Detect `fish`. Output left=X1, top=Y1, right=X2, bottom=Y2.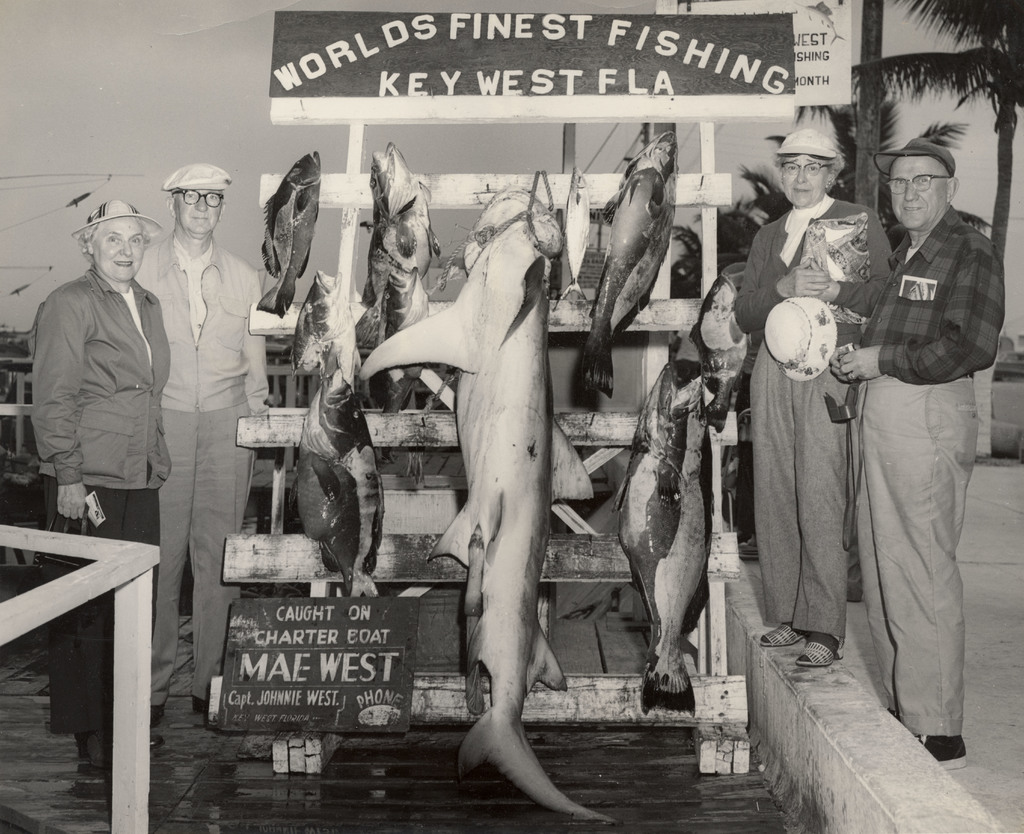
left=373, top=181, right=605, bottom=785.
